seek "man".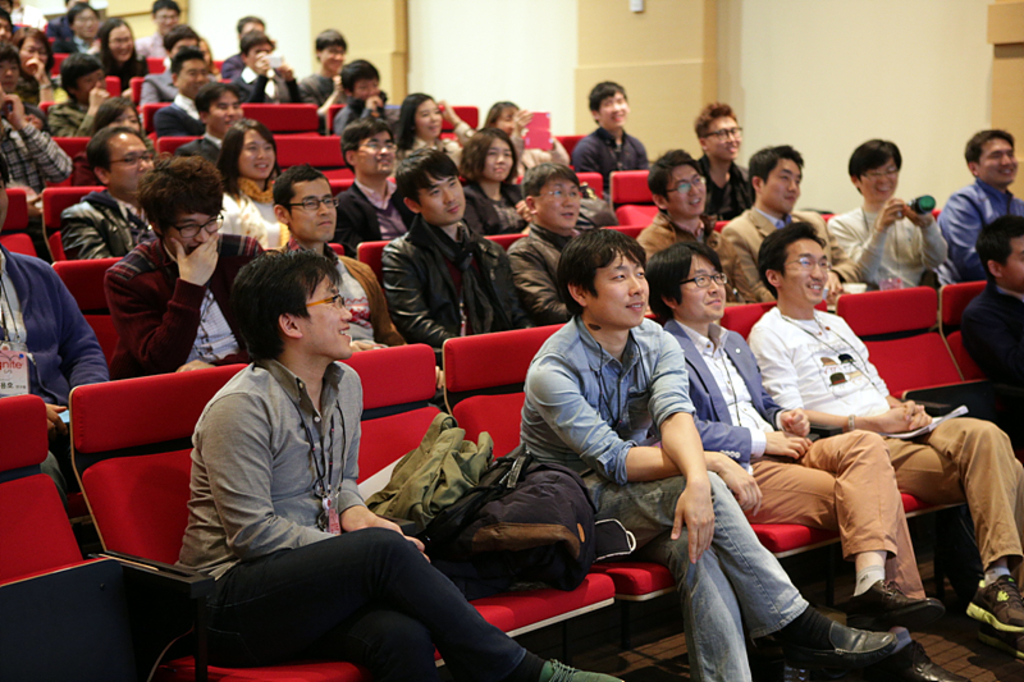
387:147:534:360.
